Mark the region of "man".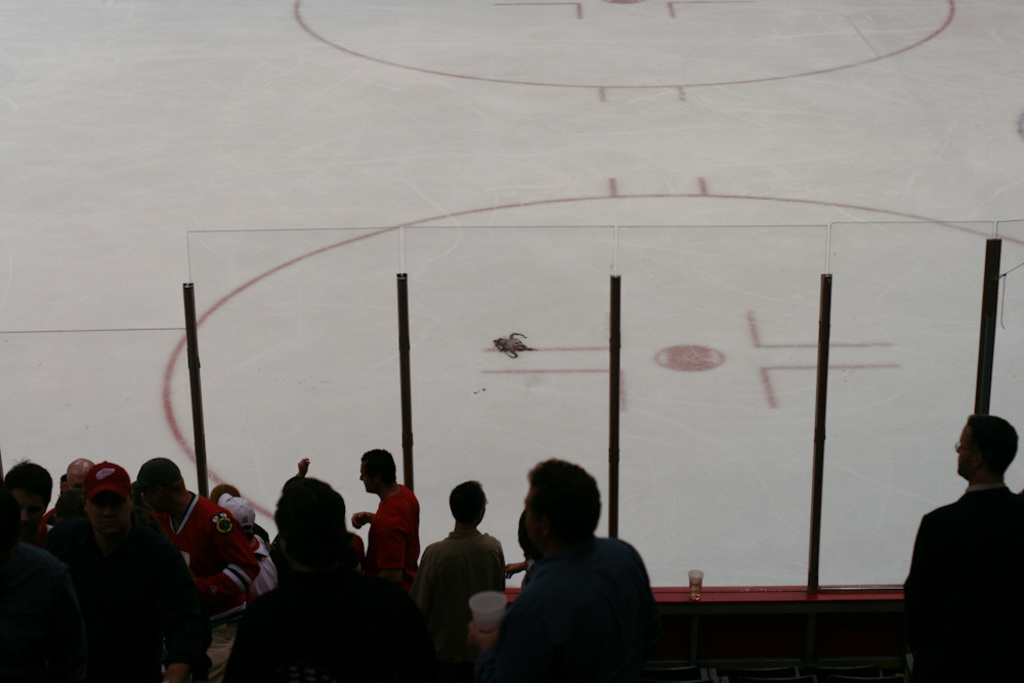
Region: bbox=[897, 416, 1023, 682].
